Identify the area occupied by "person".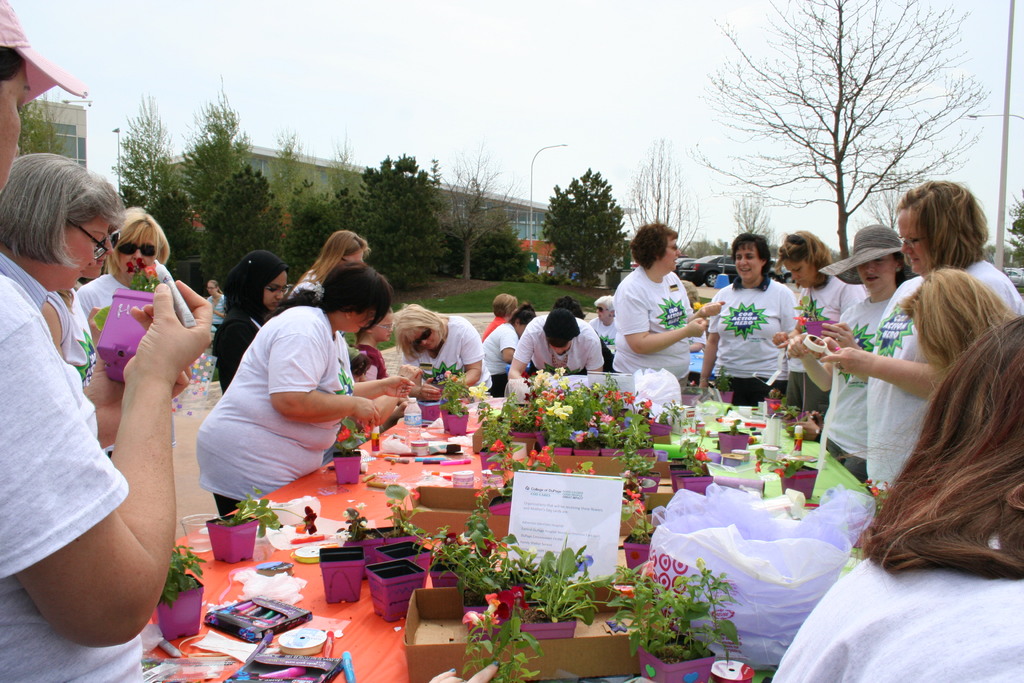
Area: 86,204,193,367.
